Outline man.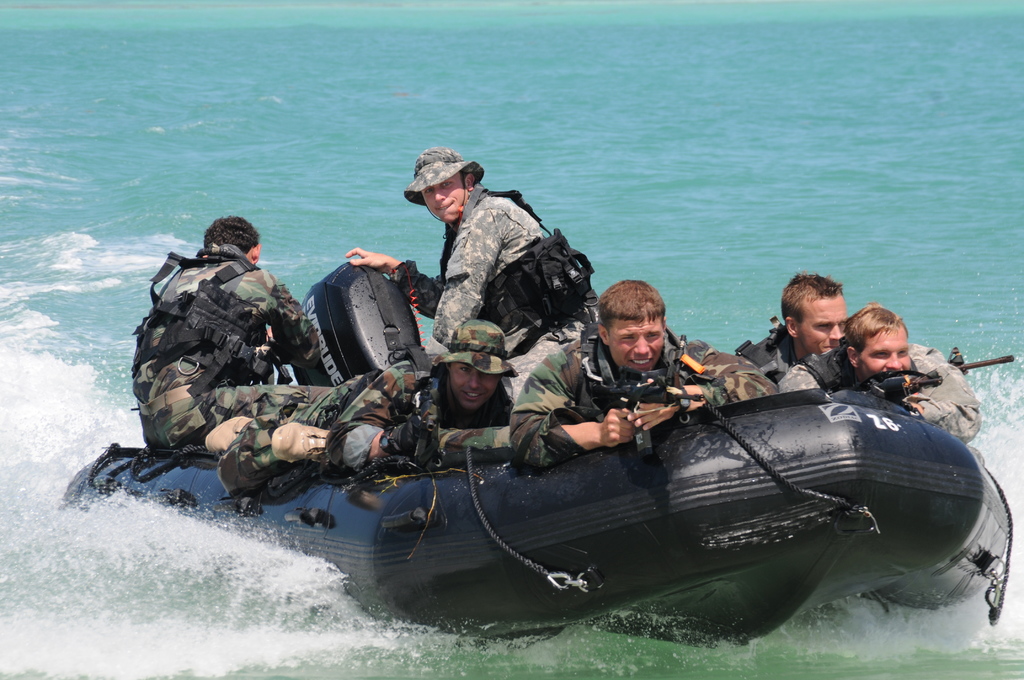
Outline: (x1=206, y1=318, x2=516, y2=484).
